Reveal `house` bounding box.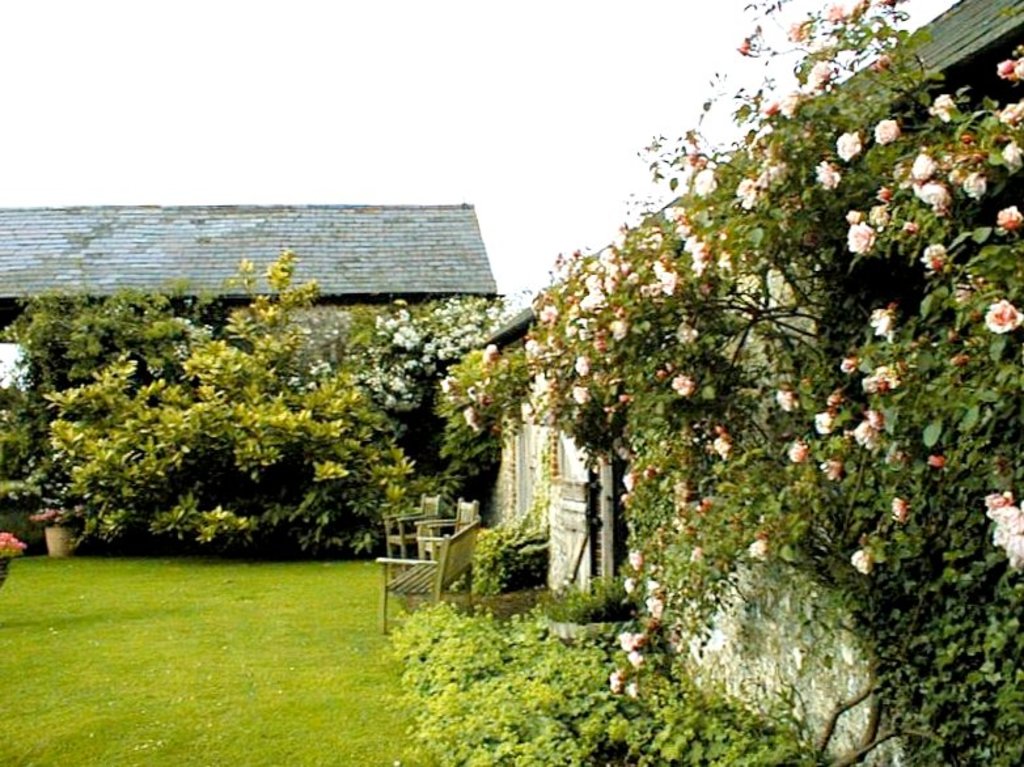
Revealed: [0, 203, 498, 356].
